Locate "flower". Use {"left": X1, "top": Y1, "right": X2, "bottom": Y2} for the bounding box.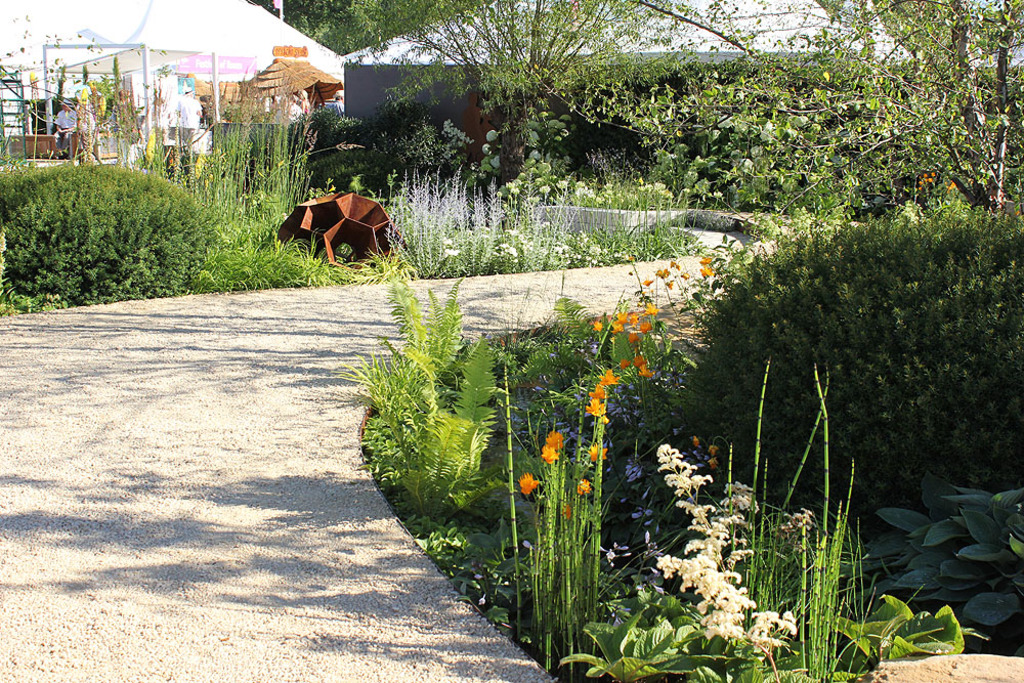
{"left": 544, "top": 428, "right": 565, "bottom": 451}.
